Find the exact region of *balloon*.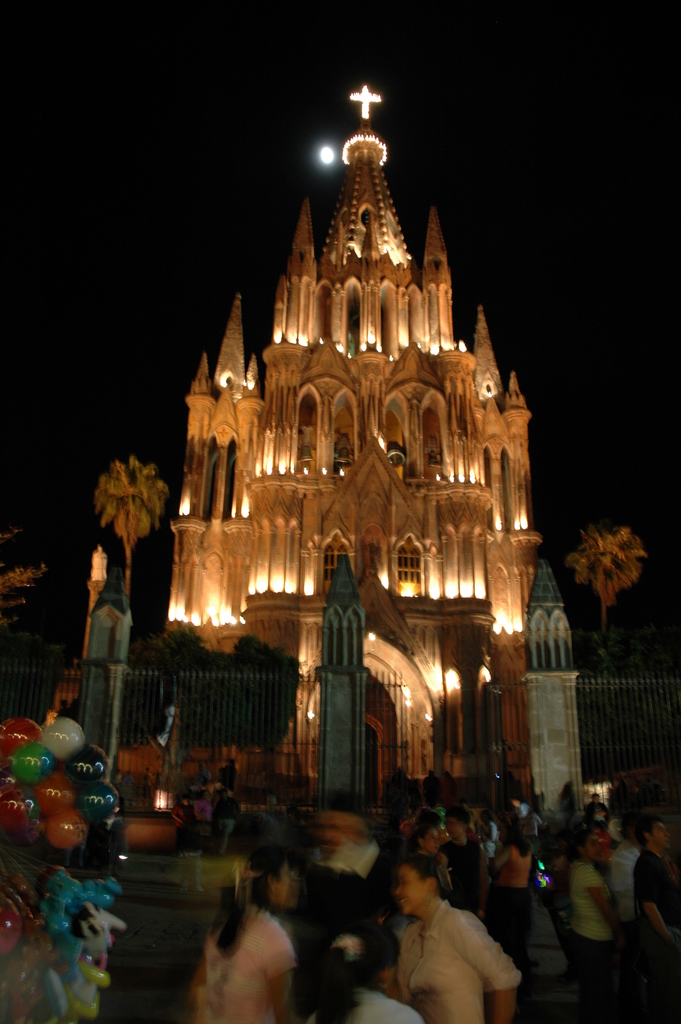
Exact region: locate(0, 900, 19, 965).
